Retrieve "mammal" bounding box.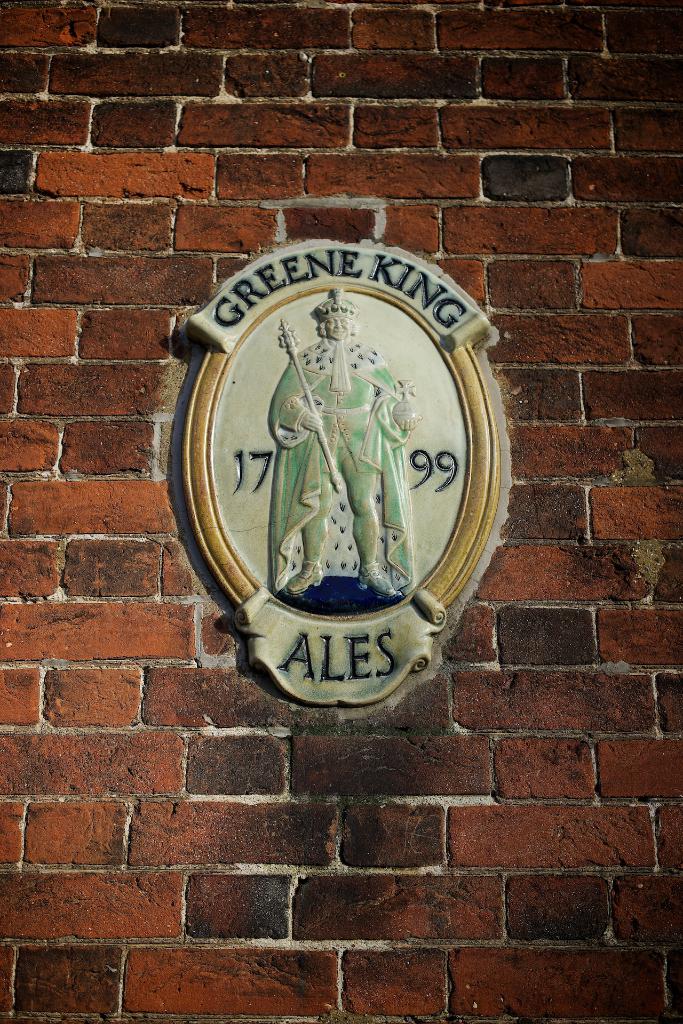
Bounding box: rect(260, 282, 414, 597).
